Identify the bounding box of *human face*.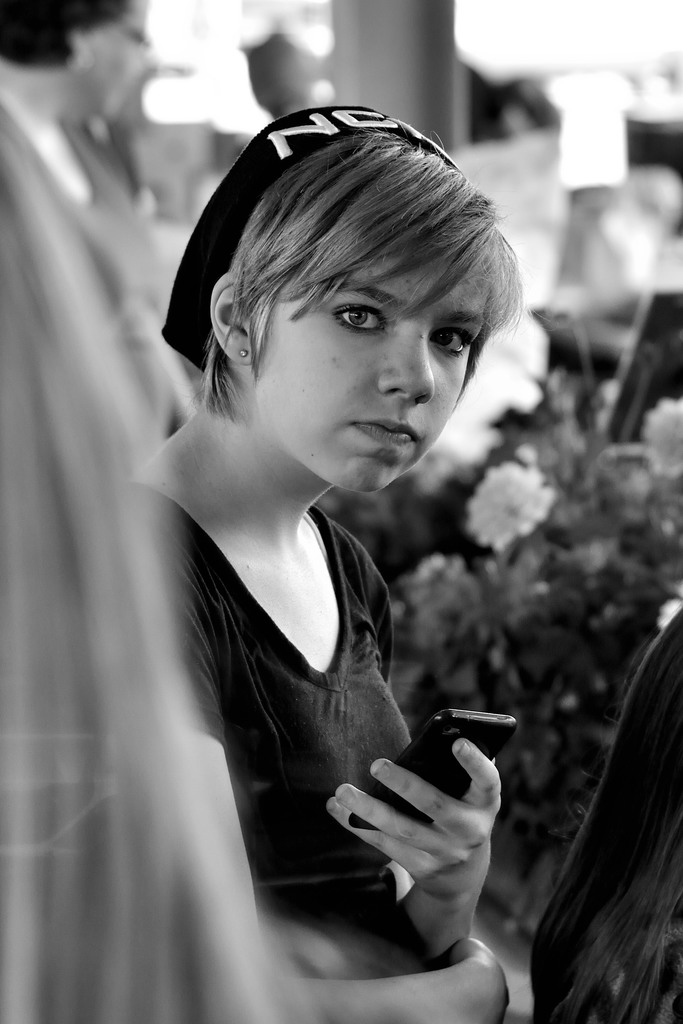
(left=253, top=261, right=490, bottom=487).
